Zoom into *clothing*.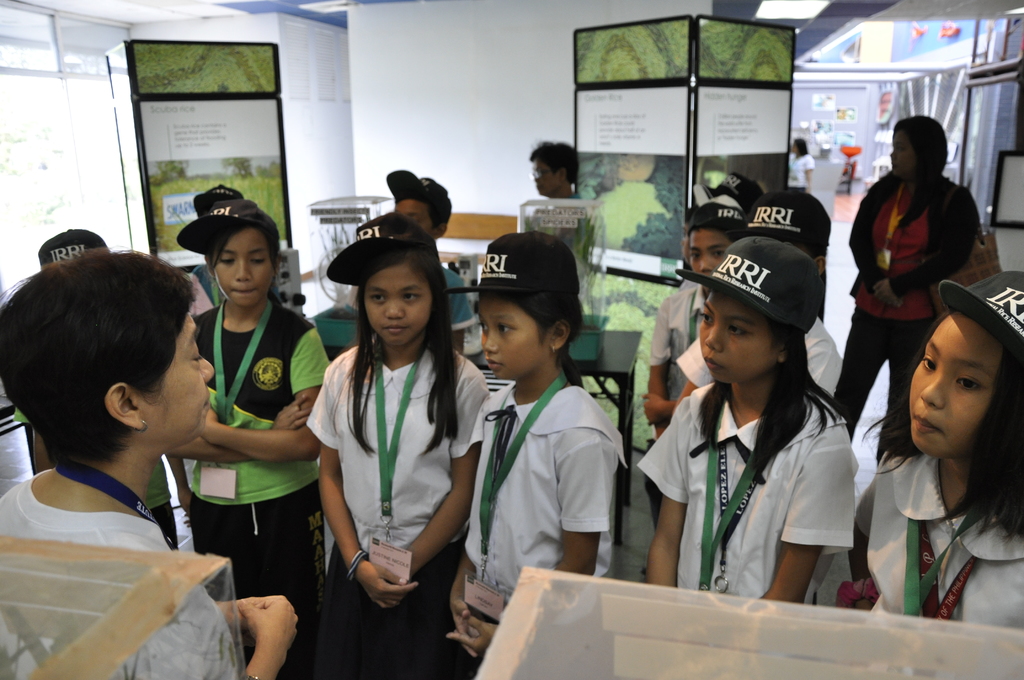
Zoom target: left=0, top=469, right=238, bottom=679.
